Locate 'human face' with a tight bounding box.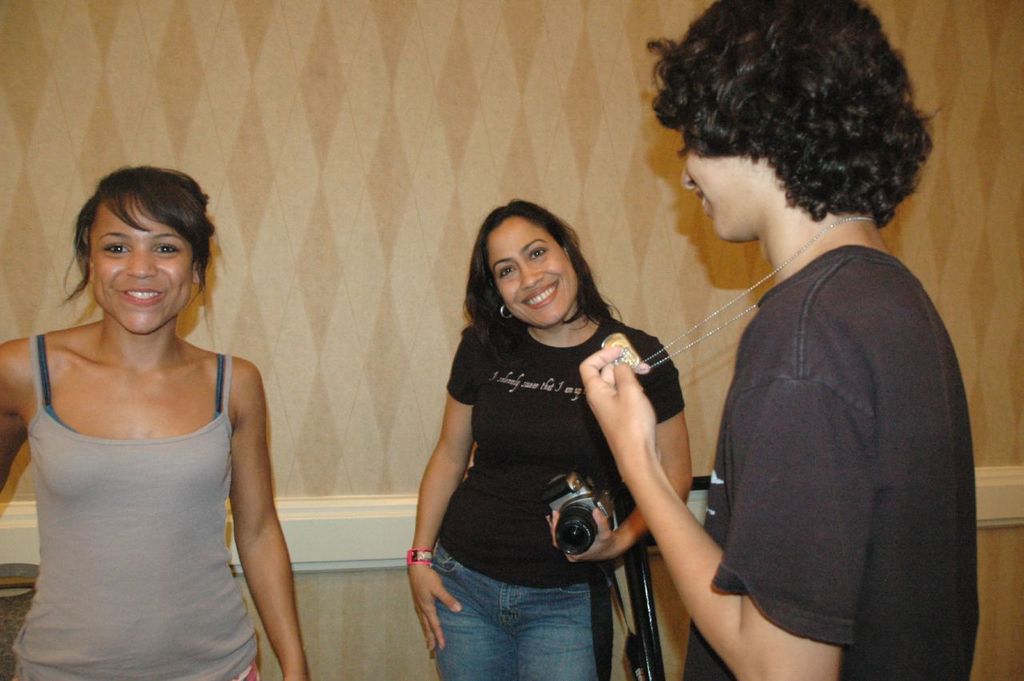
box(90, 190, 196, 331).
